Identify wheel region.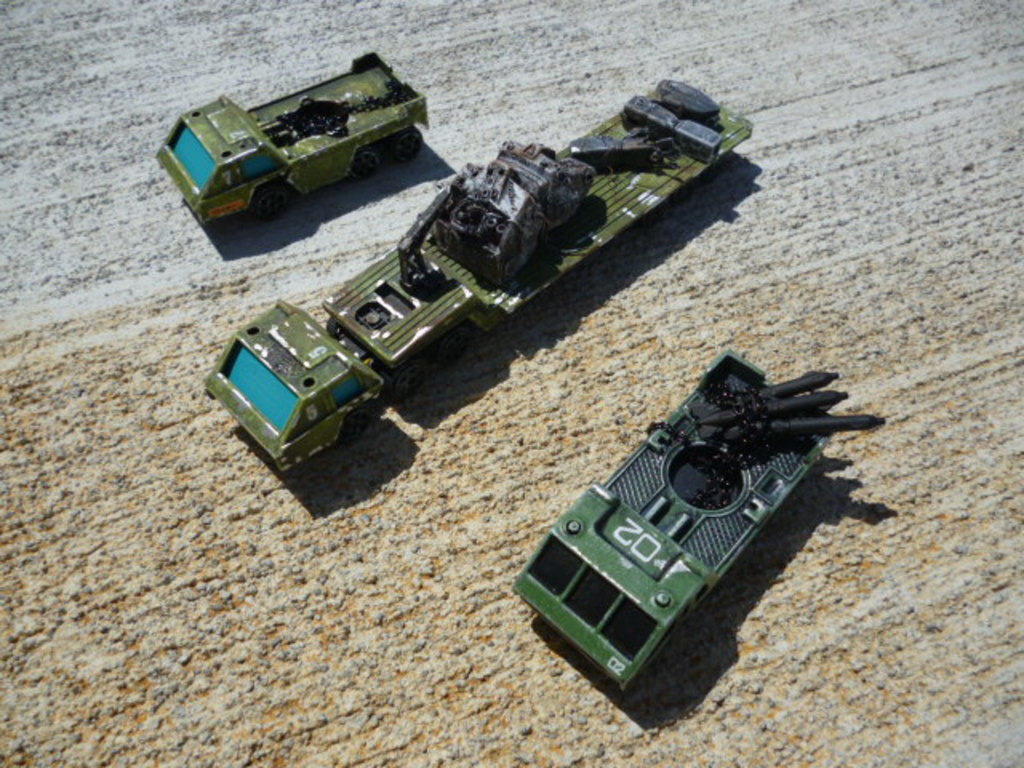
Region: <region>251, 187, 288, 218</region>.
